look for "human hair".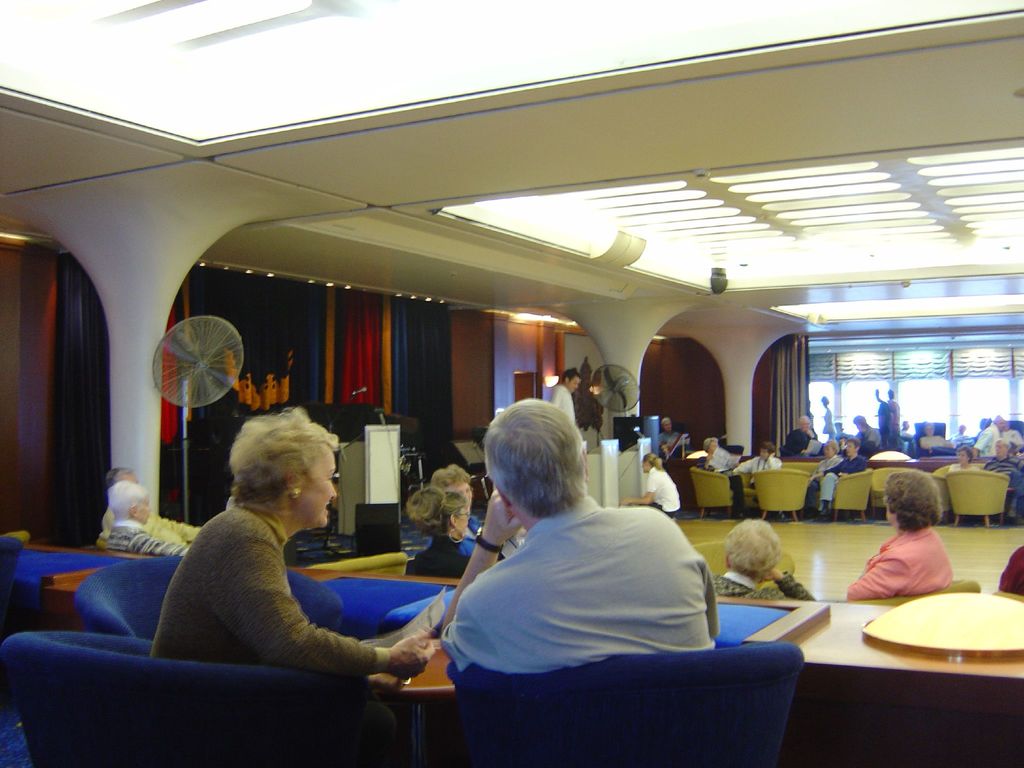
Found: detection(825, 439, 840, 452).
